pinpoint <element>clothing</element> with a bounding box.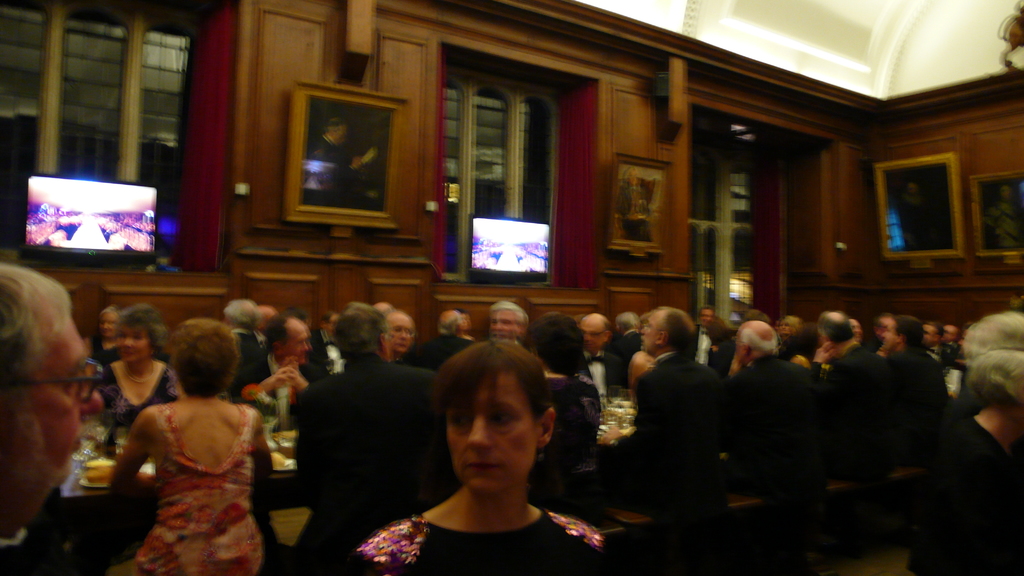
109, 385, 270, 575.
